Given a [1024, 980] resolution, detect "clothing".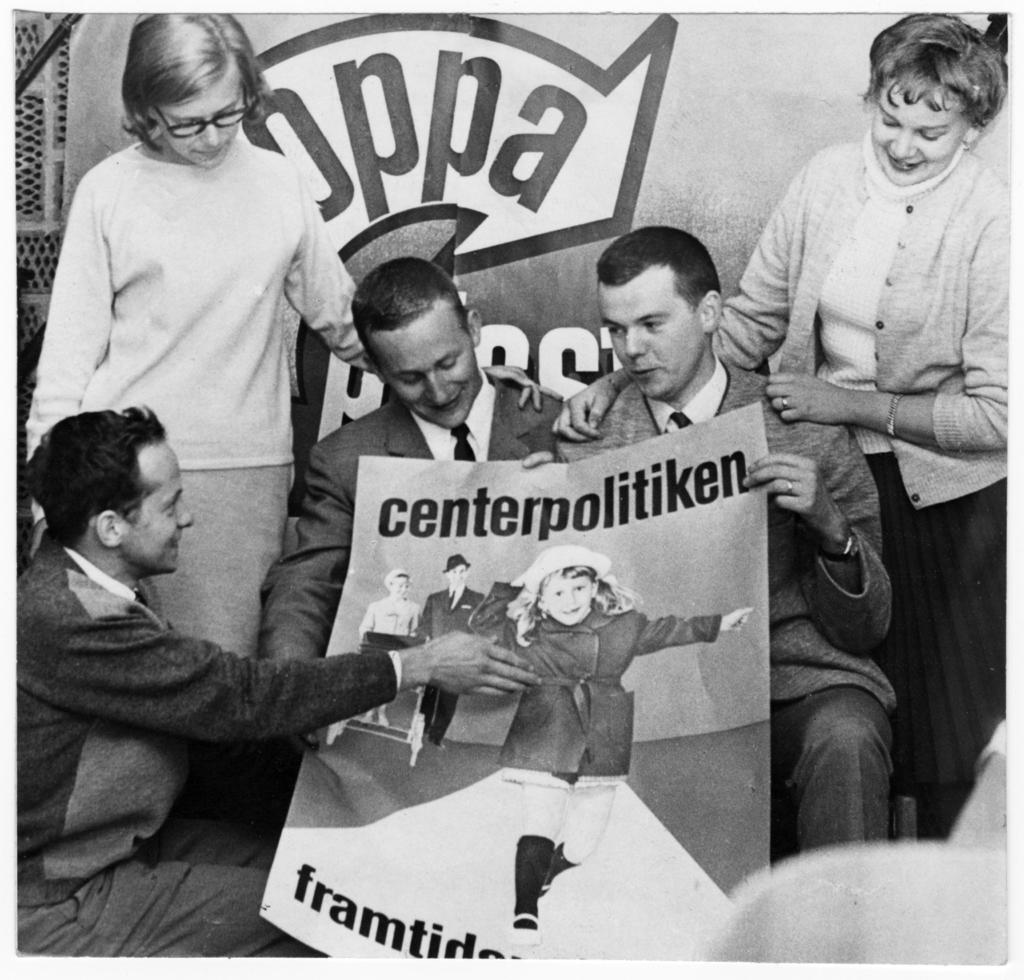
356, 597, 424, 663.
